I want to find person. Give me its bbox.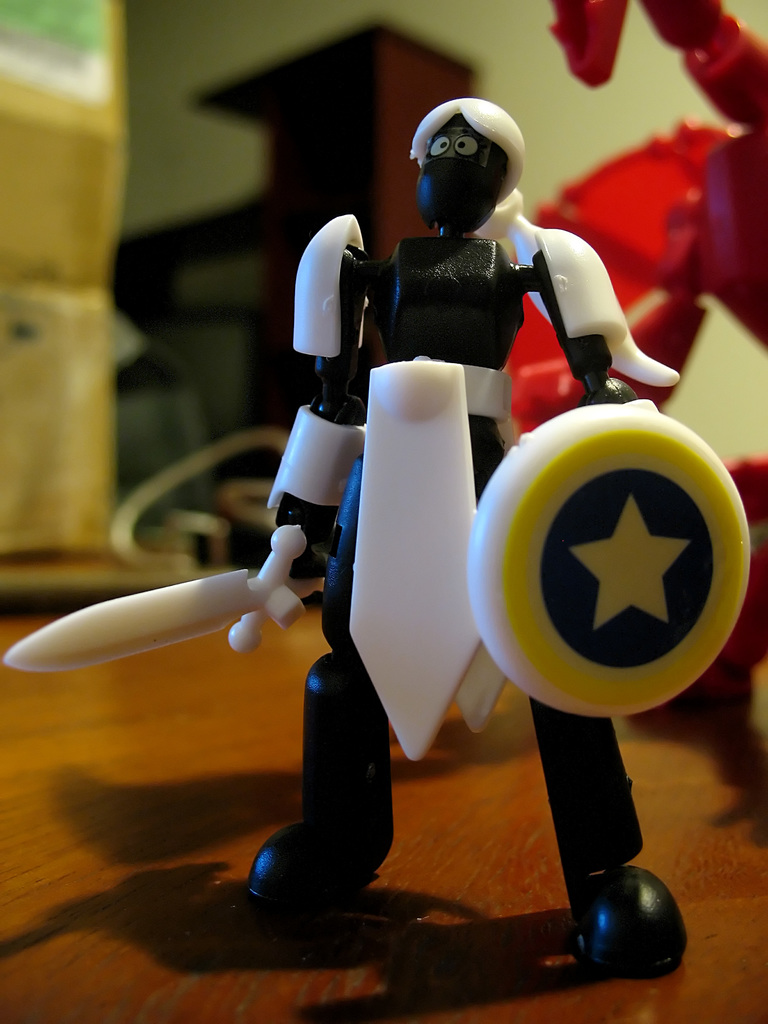
154/86/654/912.
